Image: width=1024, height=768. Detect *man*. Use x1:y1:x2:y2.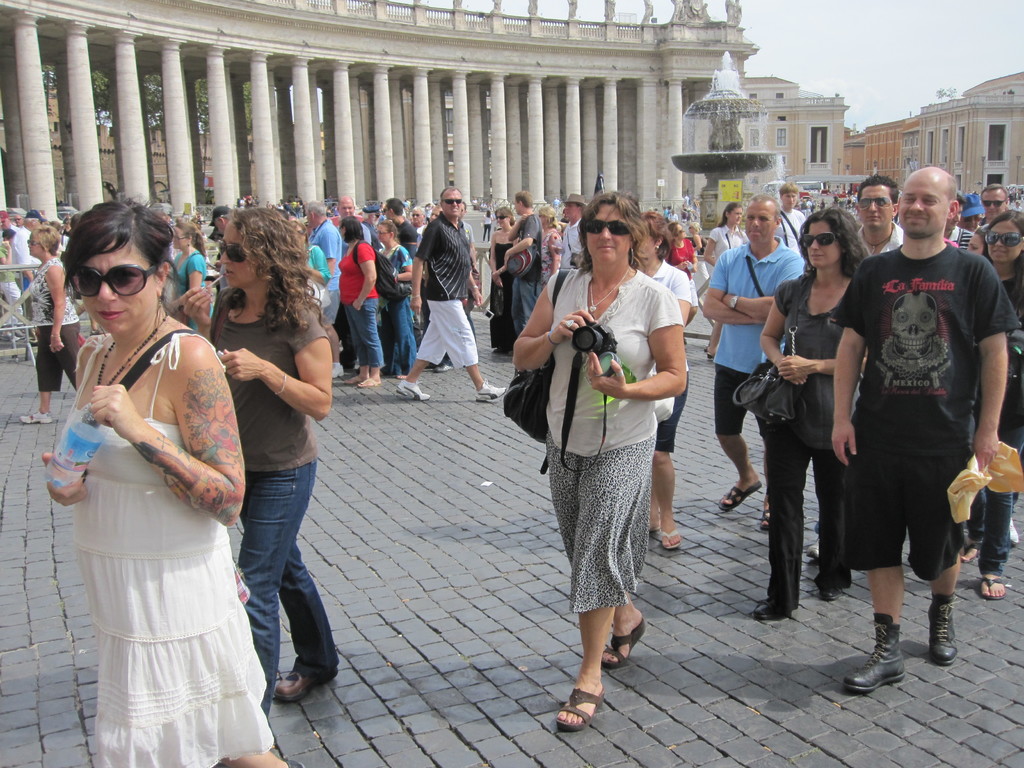
509:187:538:331.
